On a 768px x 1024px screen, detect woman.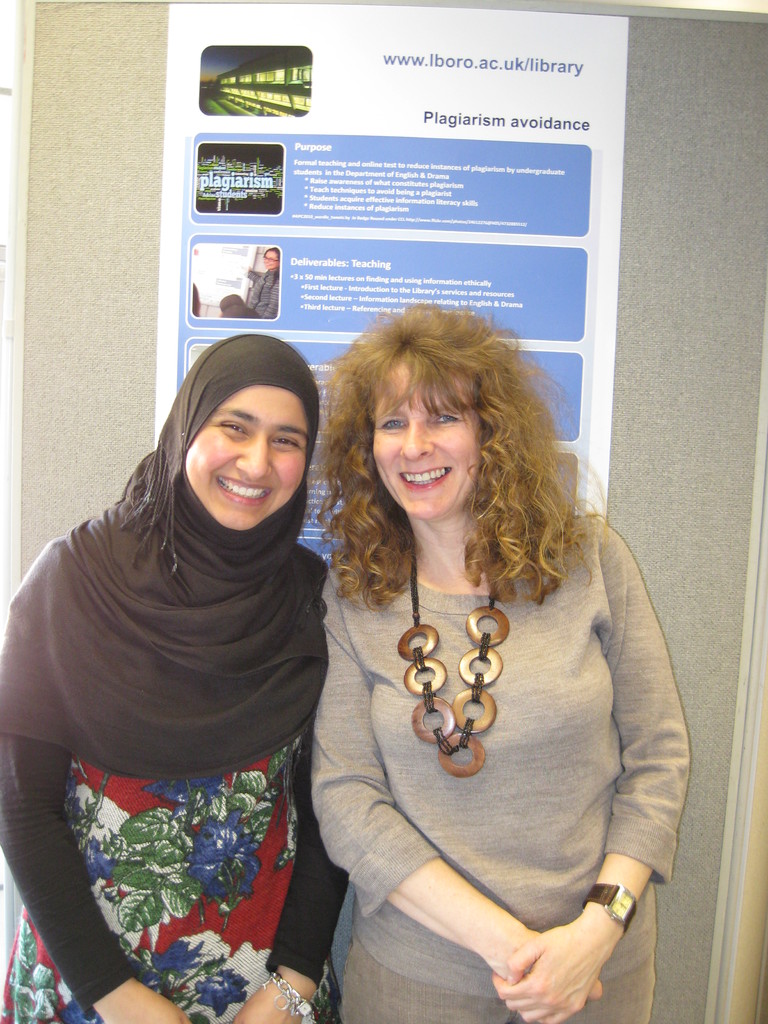
left=0, top=338, right=327, bottom=1023.
